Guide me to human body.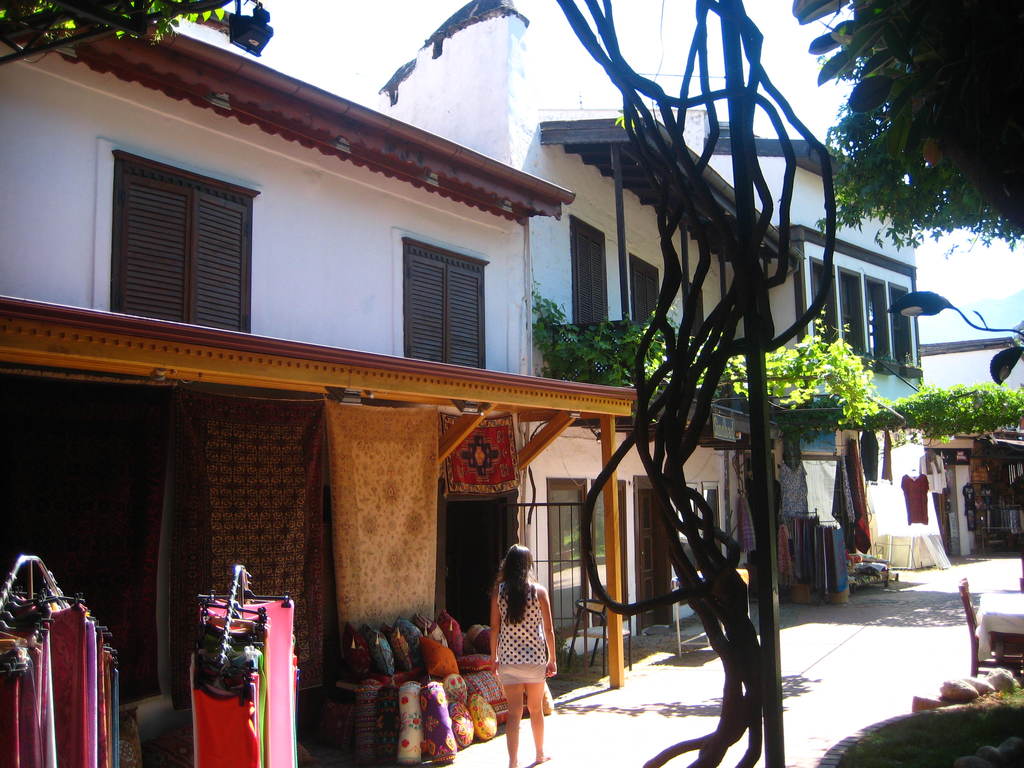
Guidance: 481, 543, 563, 751.
